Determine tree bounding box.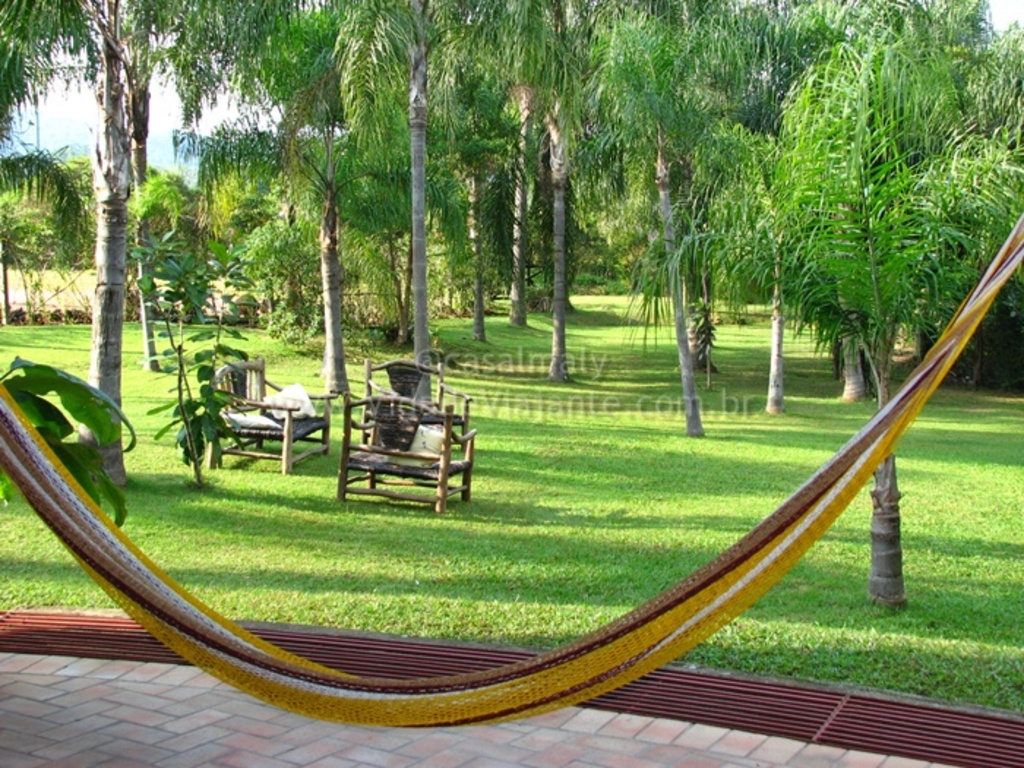
Determined: crop(184, 56, 395, 404).
